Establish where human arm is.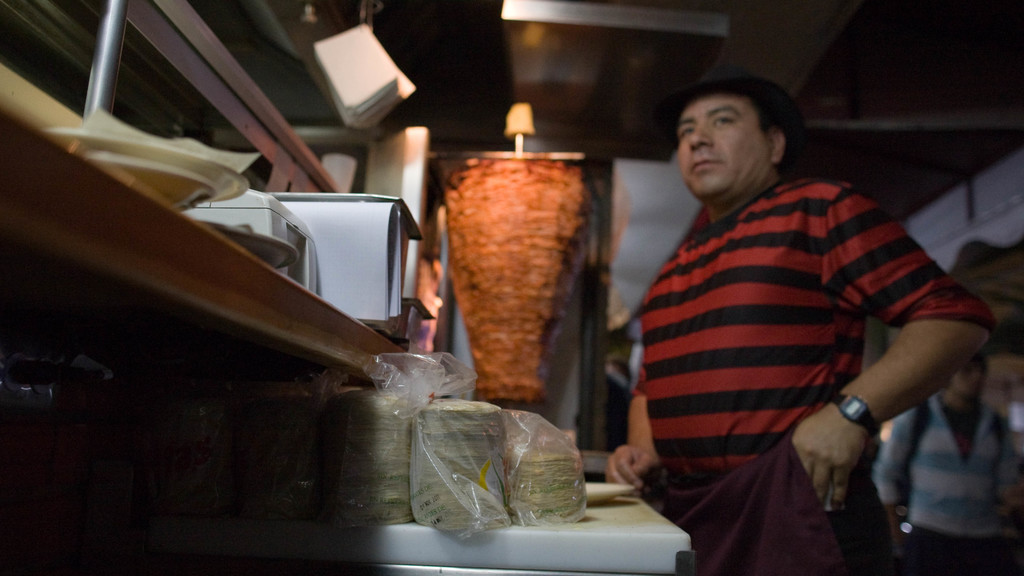
Established at 781:211:990:515.
